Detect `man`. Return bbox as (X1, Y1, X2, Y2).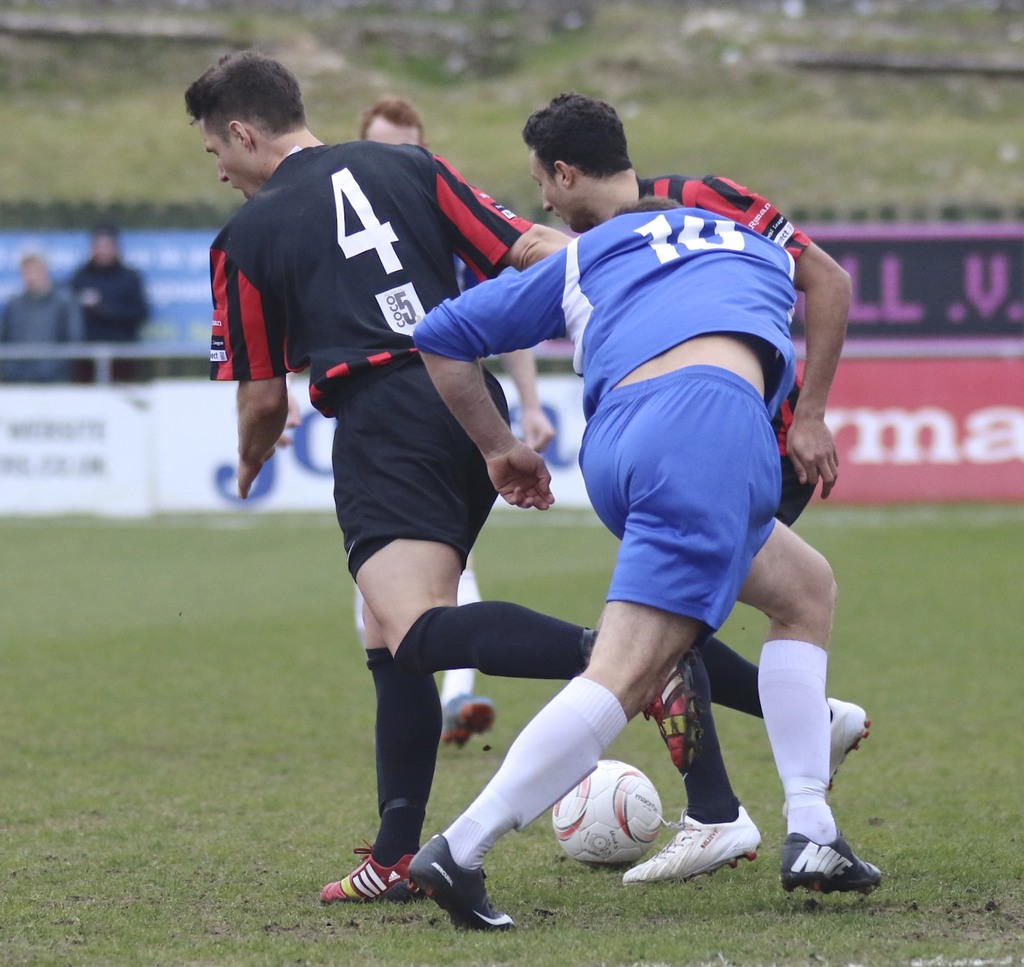
(175, 48, 707, 904).
